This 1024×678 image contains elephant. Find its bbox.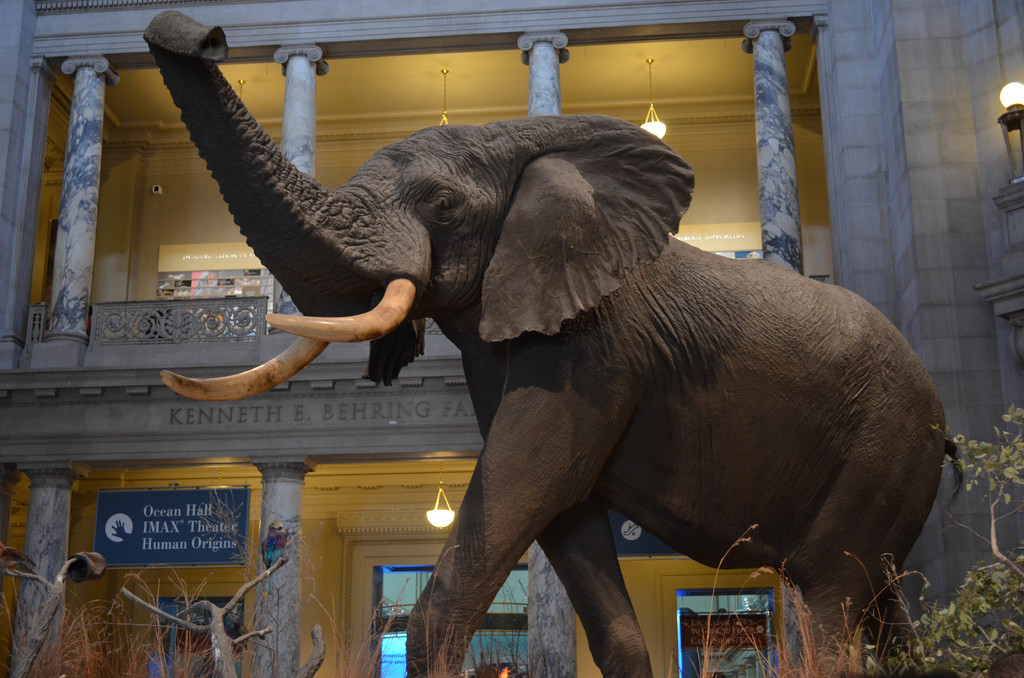
l=161, t=55, r=918, b=664.
